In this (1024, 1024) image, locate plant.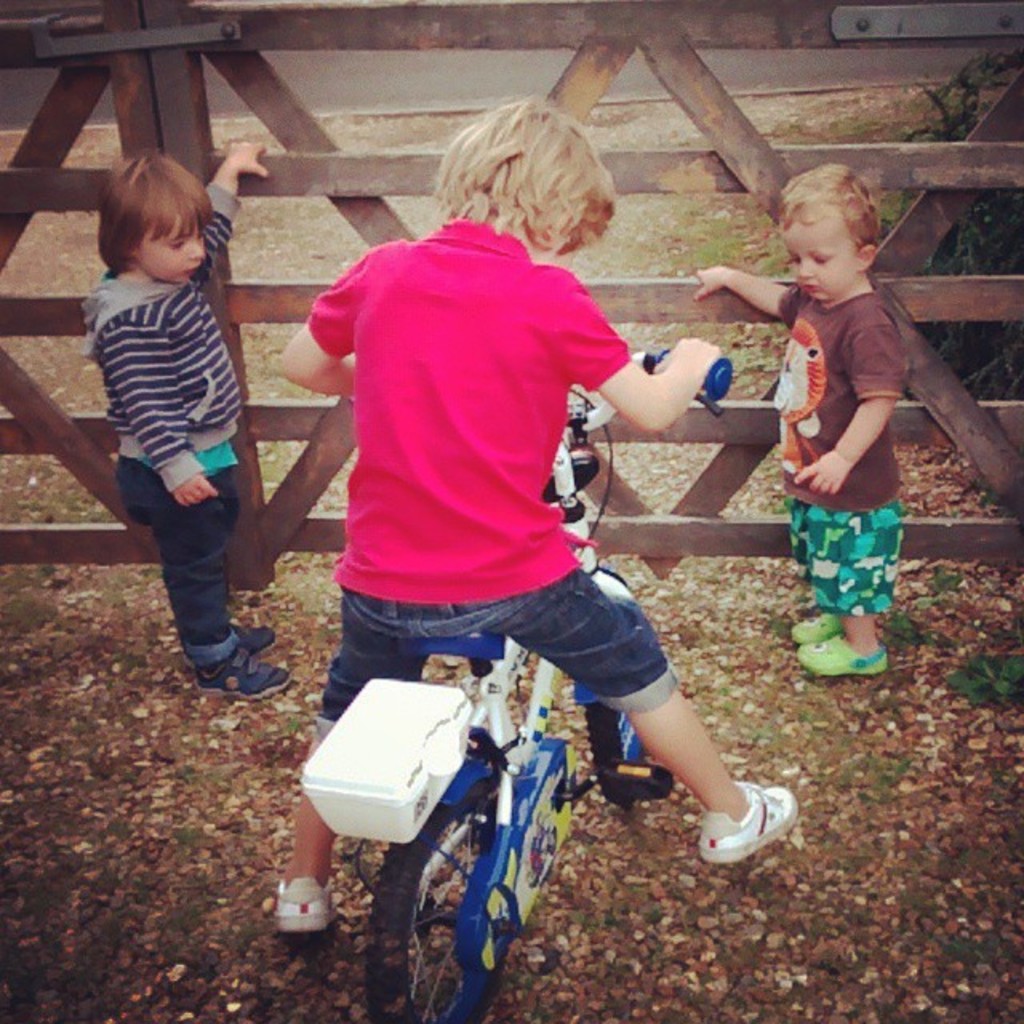
Bounding box: 947, 651, 1022, 706.
